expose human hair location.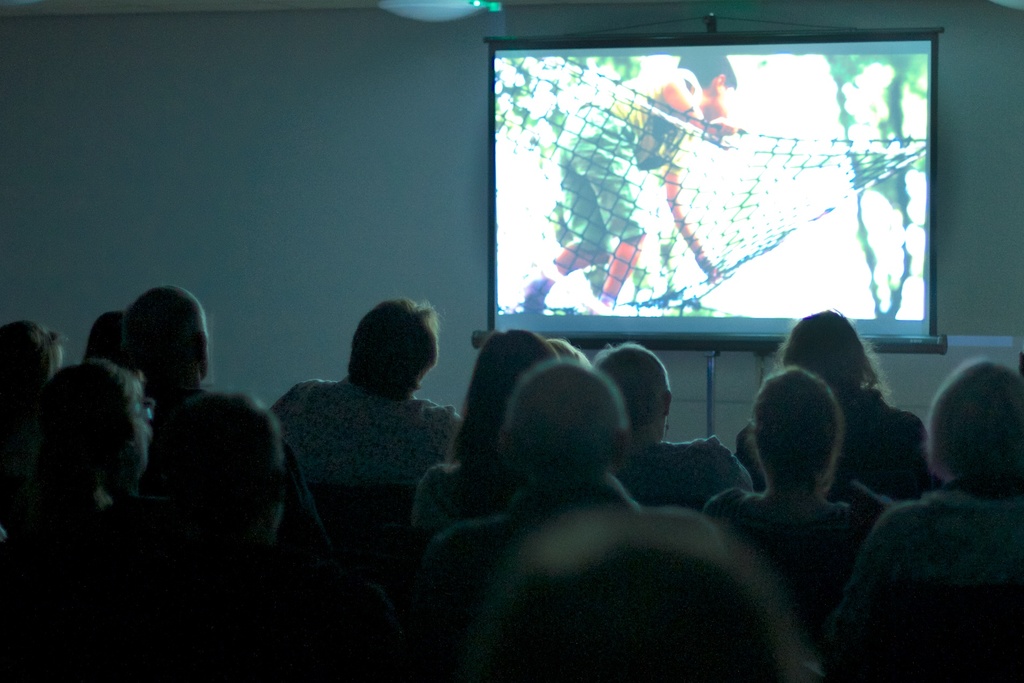
Exposed at bbox(282, 443, 325, 523).
